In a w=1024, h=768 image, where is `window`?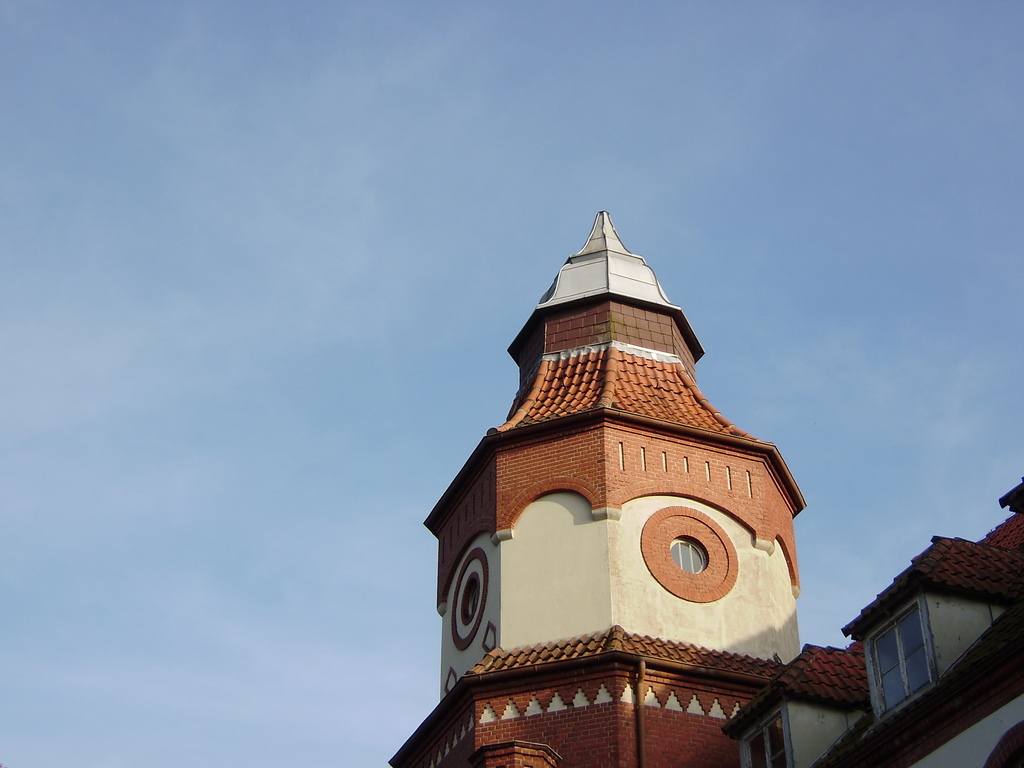
l=640, t=504, r=739, b=604.
